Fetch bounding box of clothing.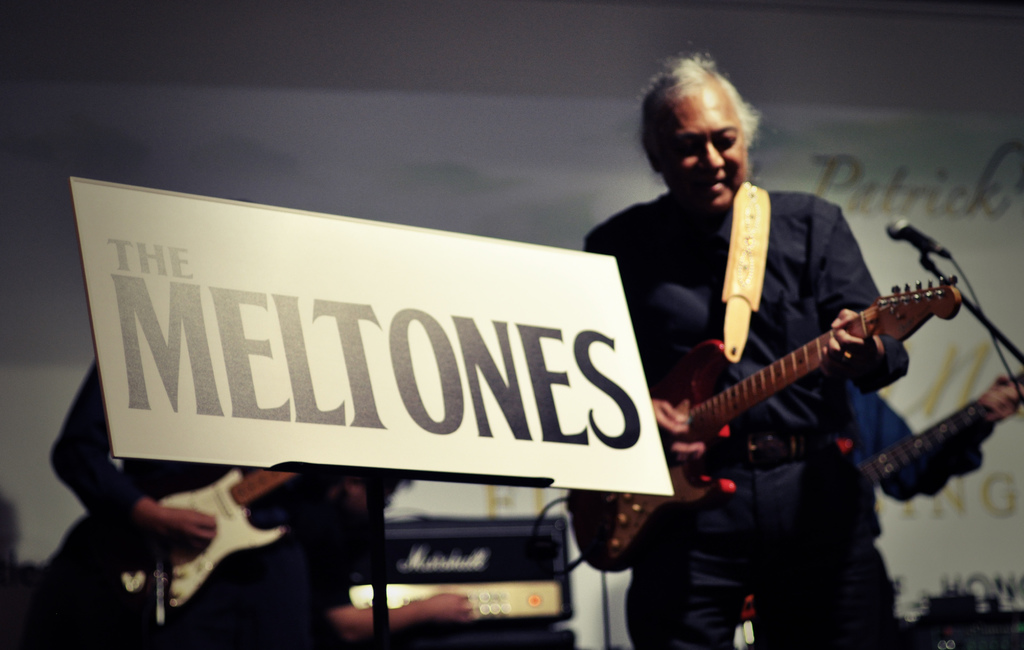
Bbox: left=45, top=340, right=356, bottom=649.
